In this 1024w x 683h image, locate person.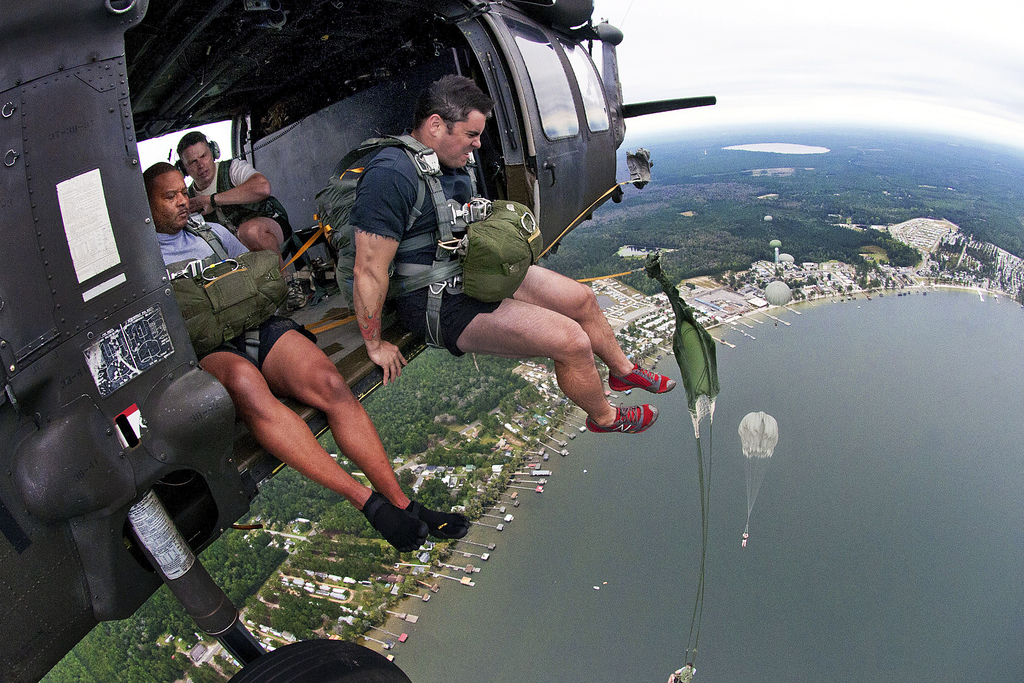
Bounding box: l=179, t=130, r=292, b=251.
